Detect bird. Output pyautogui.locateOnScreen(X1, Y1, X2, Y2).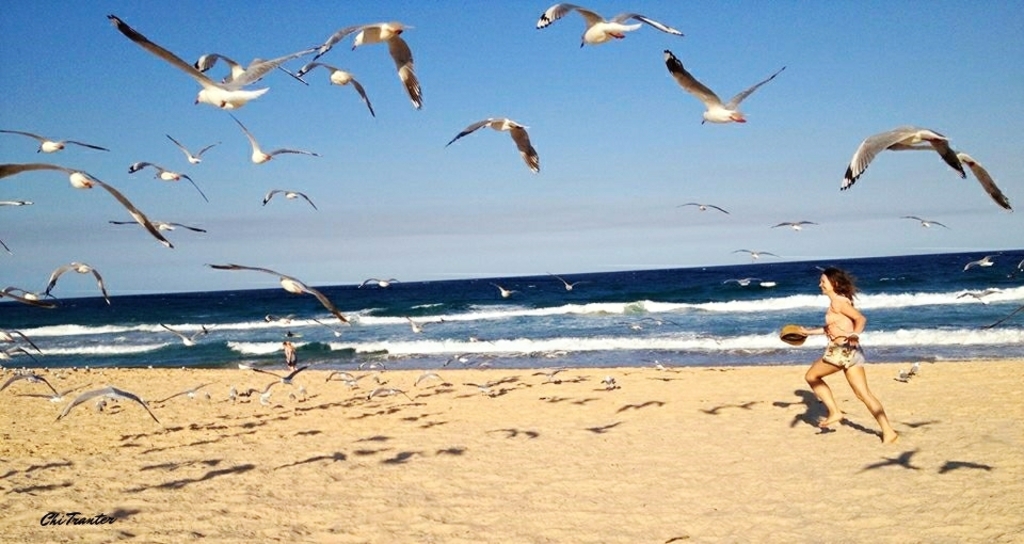
pyautogui.locateOnScreen(1013, 259, 1023, 275).
